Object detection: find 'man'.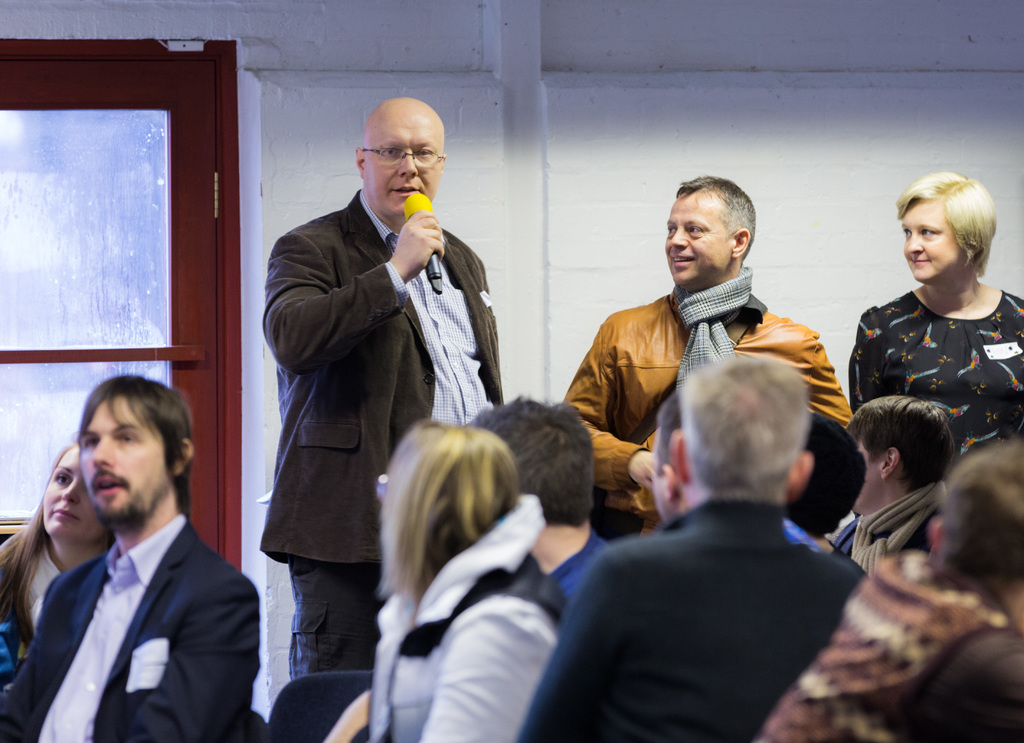
<bbox>269, 94, 517, 683</bbox>.
